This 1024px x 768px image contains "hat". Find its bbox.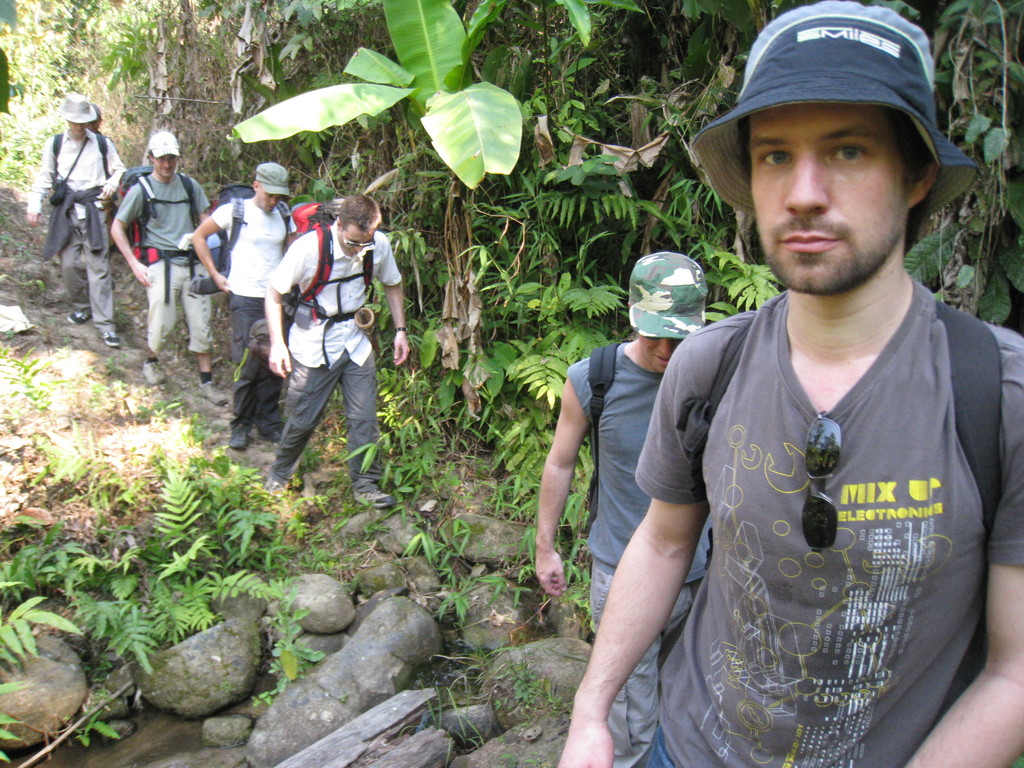
region(253, 164, 292, 200).
